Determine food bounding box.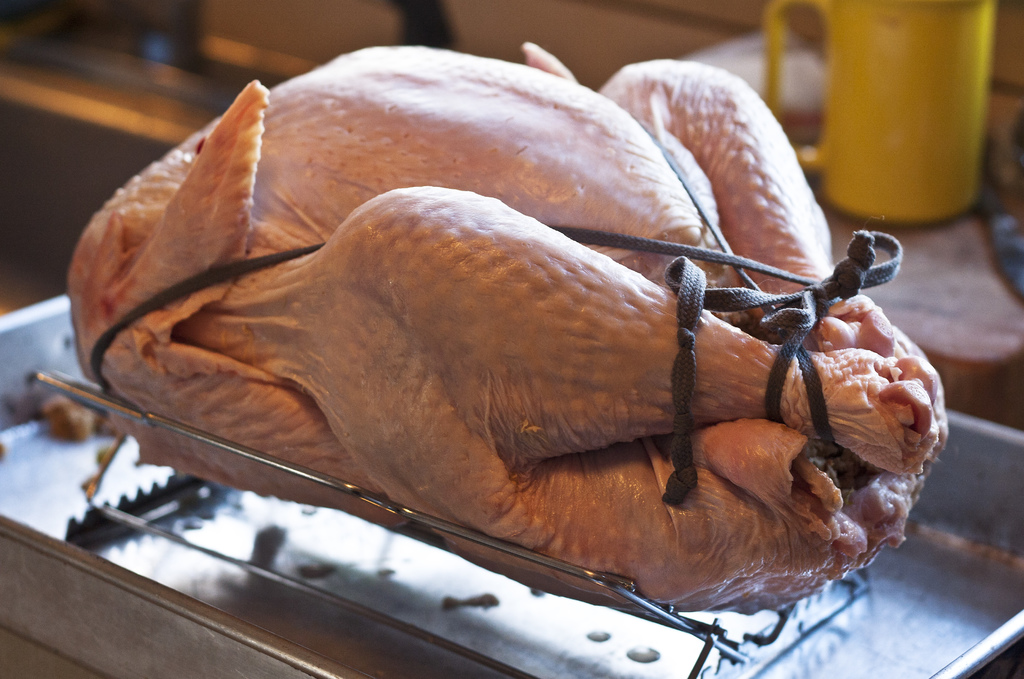
Determined: locate(70, 42, 940, 619).
